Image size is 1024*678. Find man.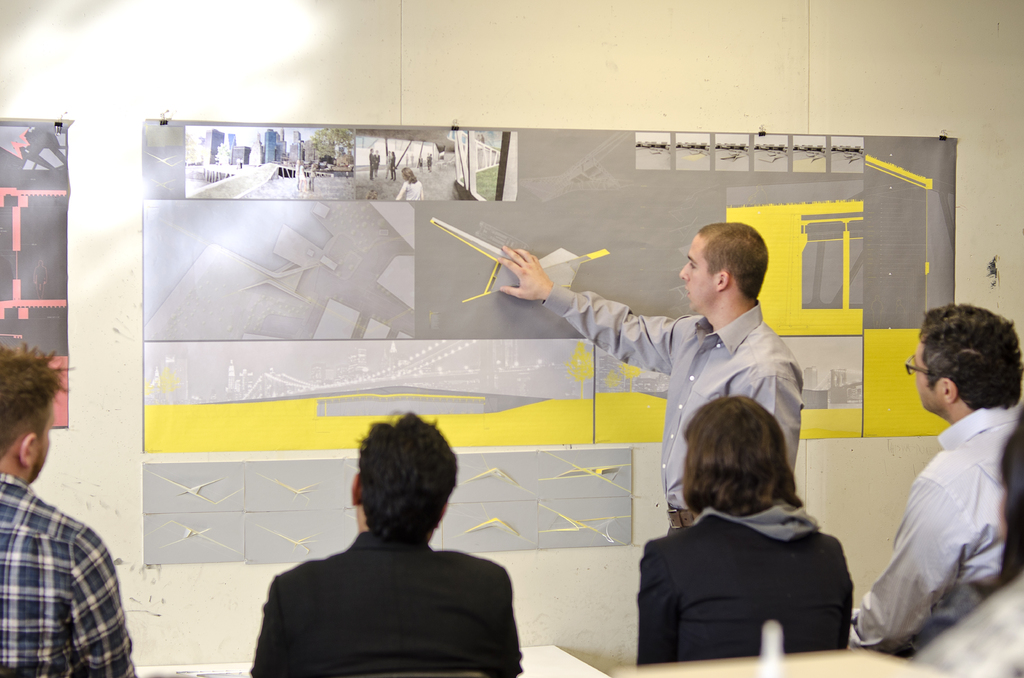
847,302,1023,651.
